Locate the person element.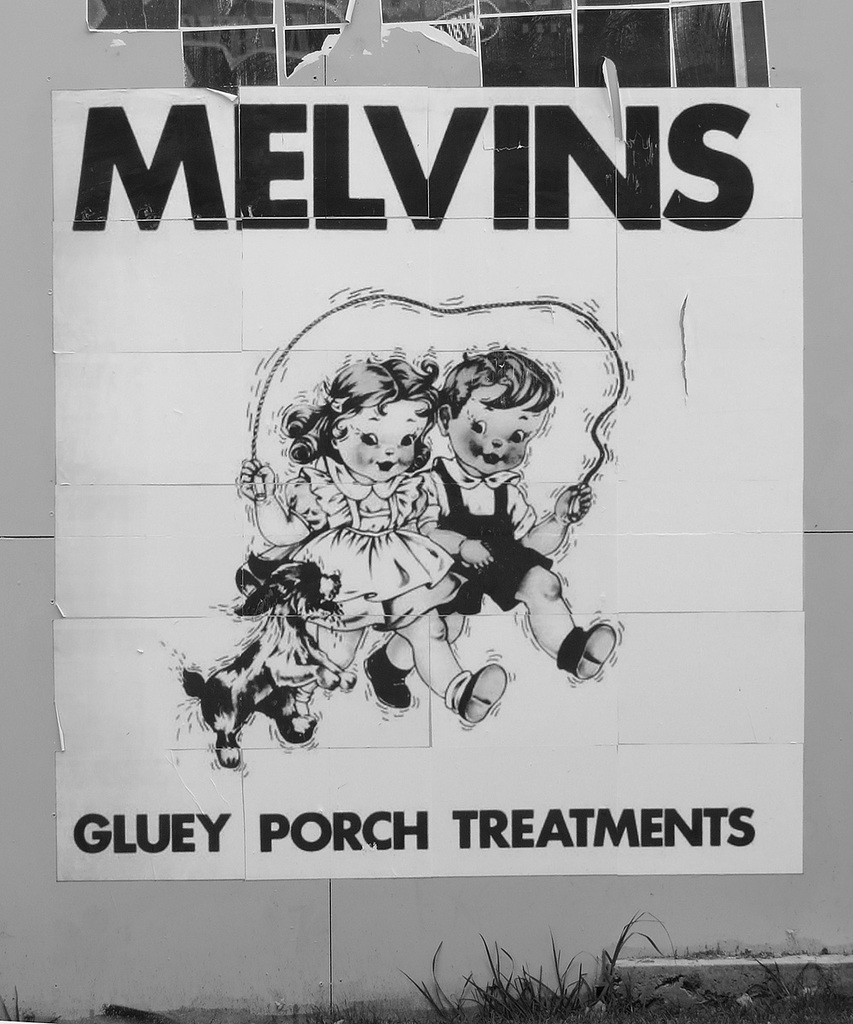
Element bbox: region(357, 346, 607, 750).
